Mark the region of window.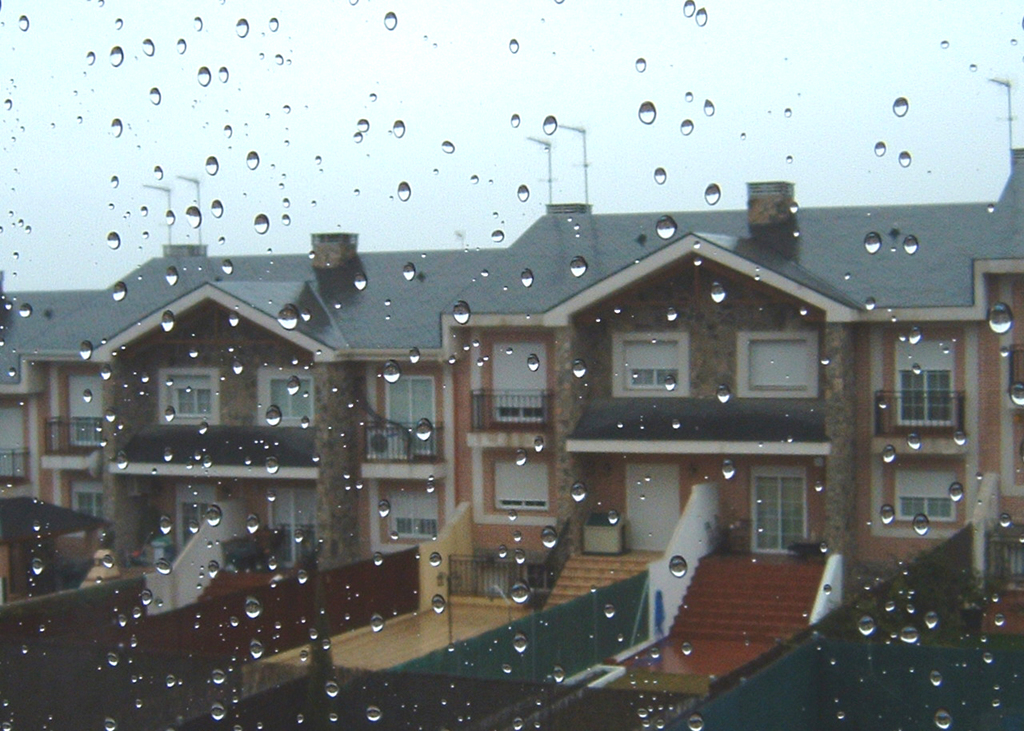
Region: x1=741 y1=330 x2=816 y2=397.
